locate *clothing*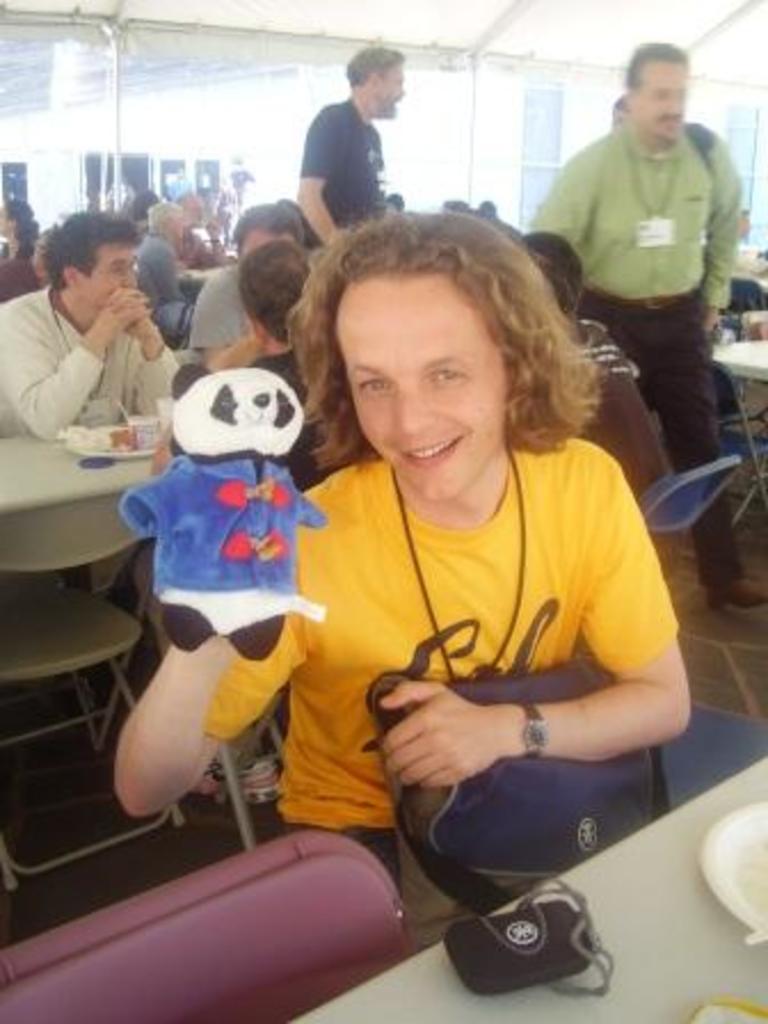
crop(288, 85, 382, 235)
